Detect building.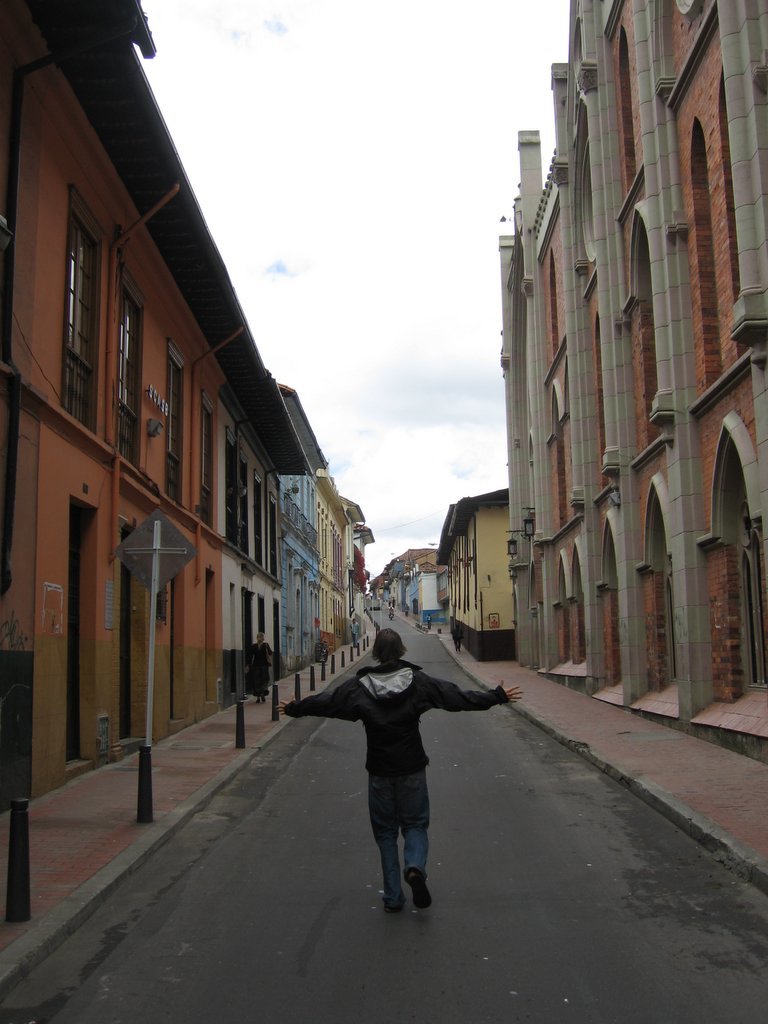
Detected at x1=493 y1=0 x2=767 y2=765.
